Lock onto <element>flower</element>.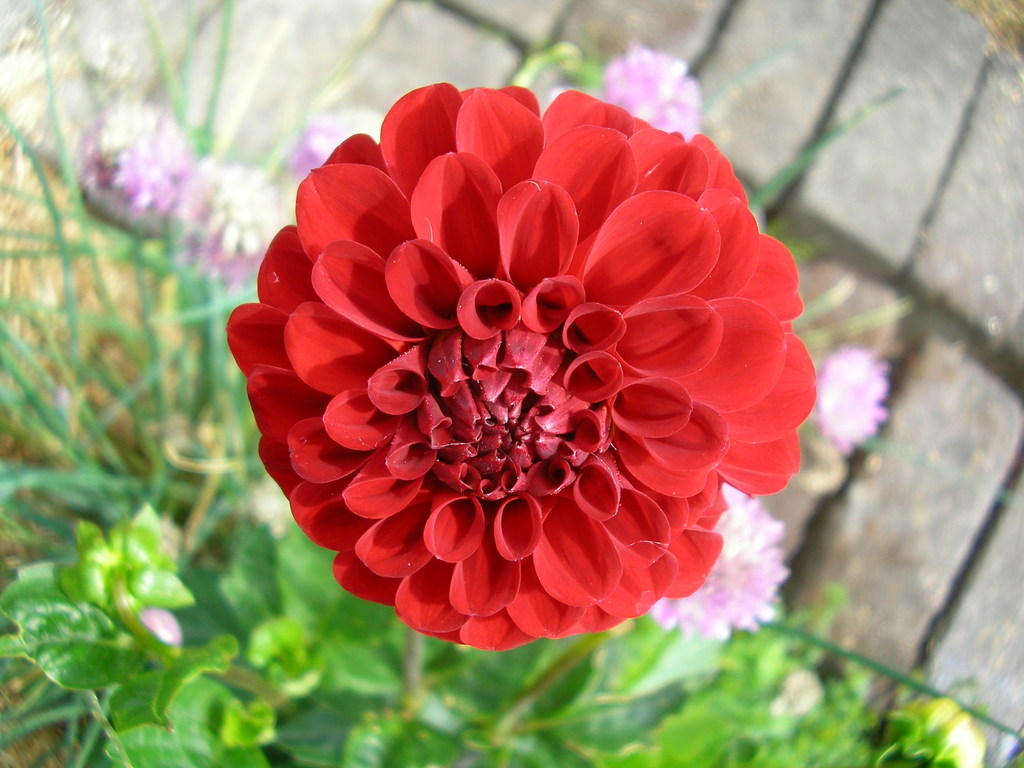
Locked: Rect(184, 156, 293, 285).
